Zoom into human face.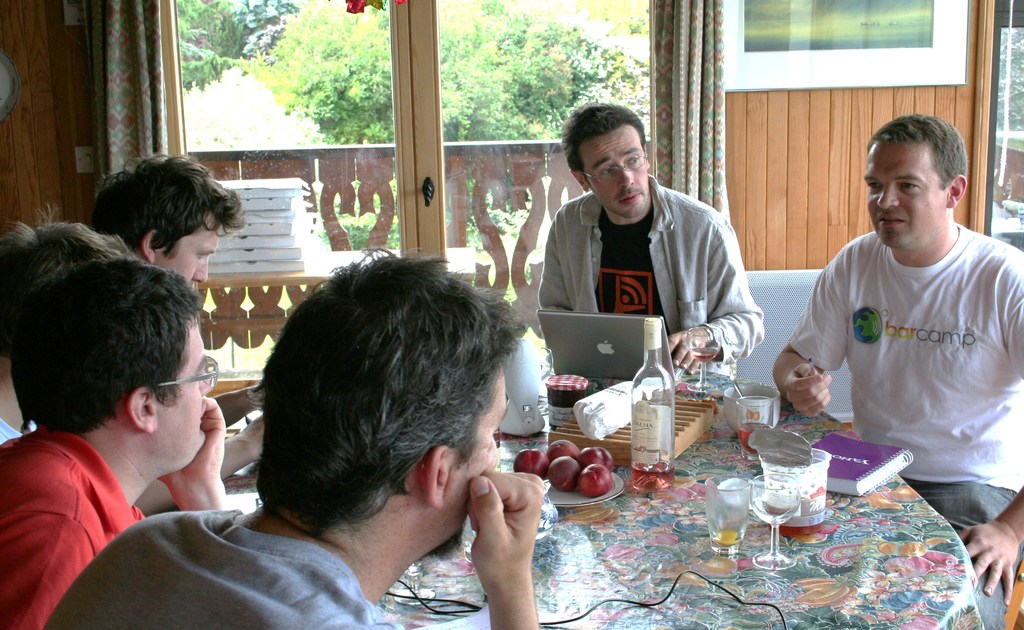
Zoom target: 149:317:209:473.
